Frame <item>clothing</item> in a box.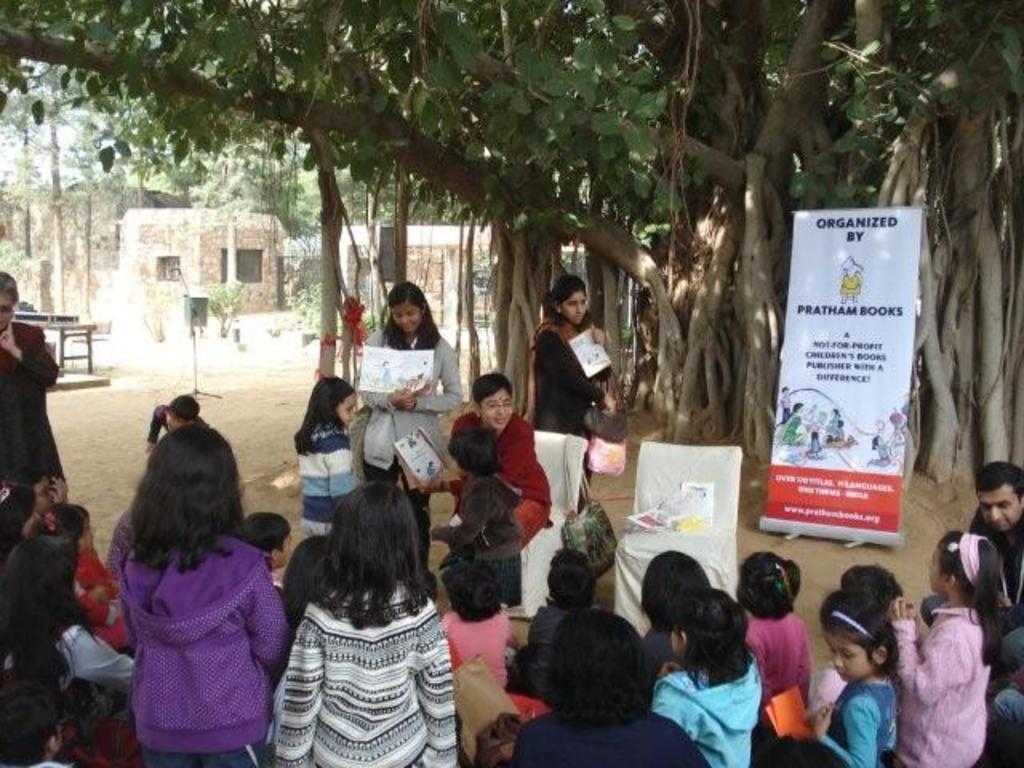
{"left": 150, "top": 405, "right": 205, "bottom": 440}.
